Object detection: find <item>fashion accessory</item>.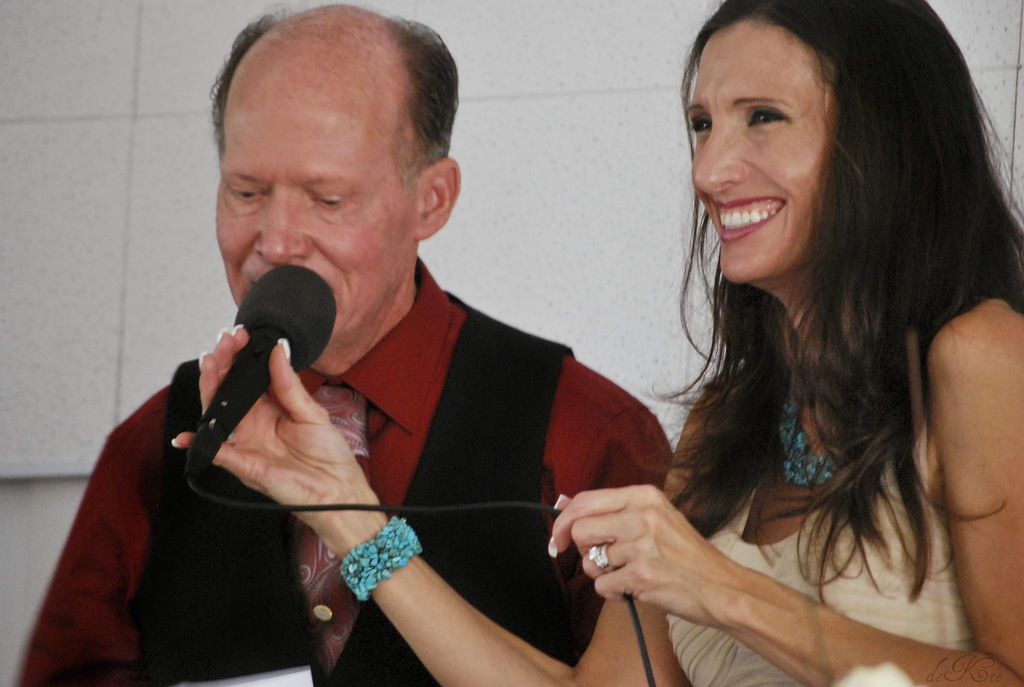
774/356/849/493.
